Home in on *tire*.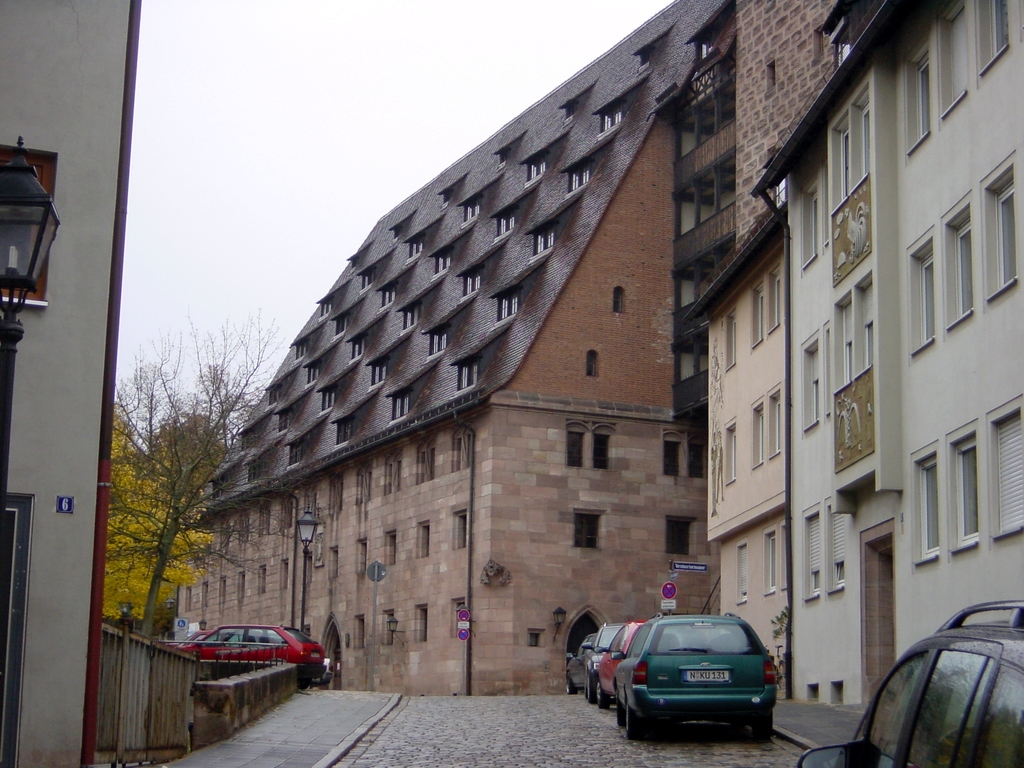
Homed in at rect(588, 675, 596, 702).
